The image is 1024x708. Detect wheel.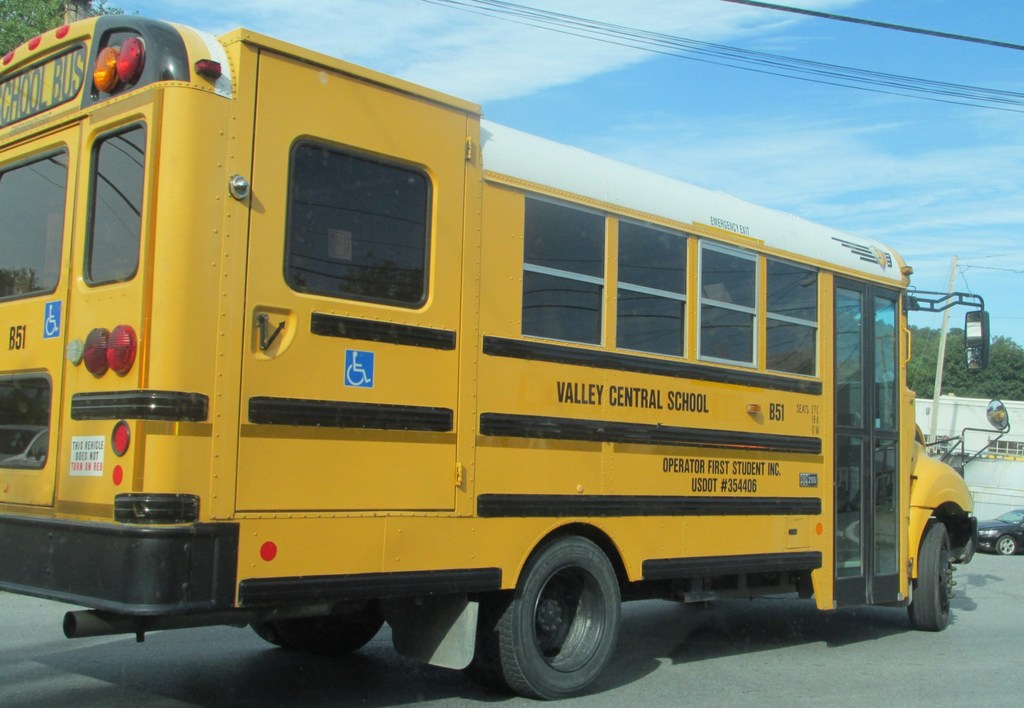
Detection: <bbox>906, 512, 956, 633</bbox>.
